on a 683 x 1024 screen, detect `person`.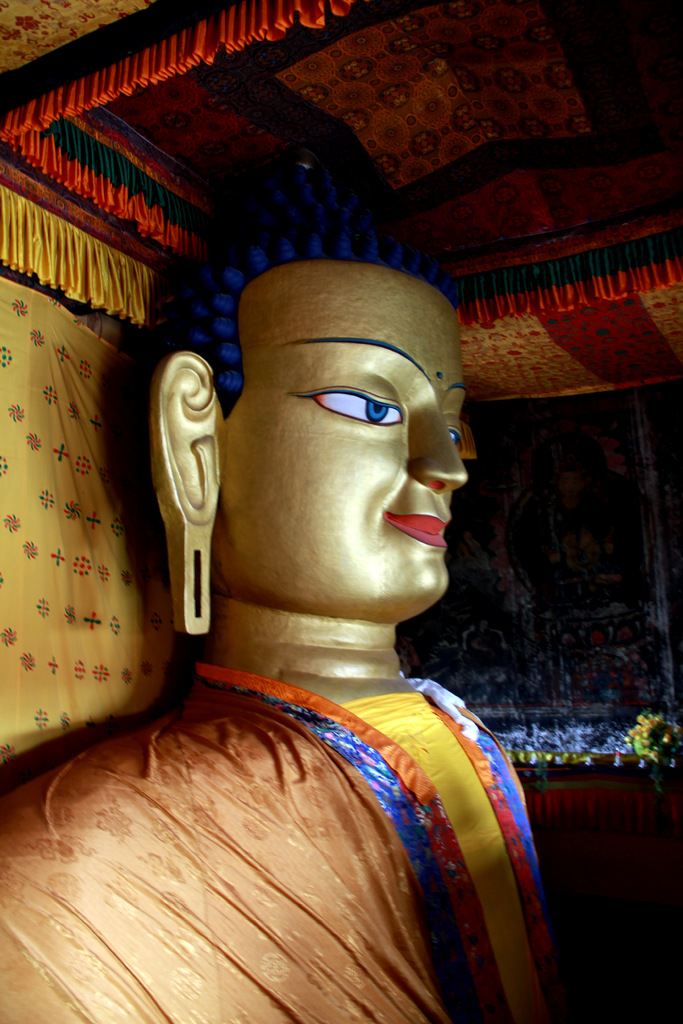
[left=62, top=207, right=561, bottom=1004].
